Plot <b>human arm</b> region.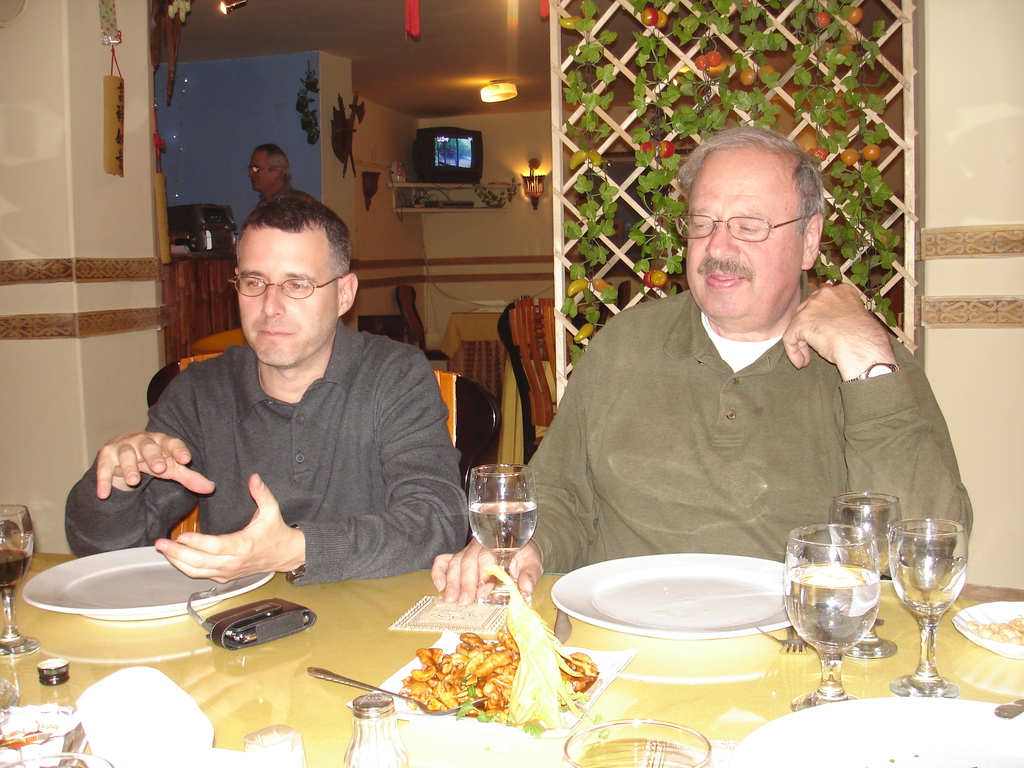
Plotted at <box>783,278,972,581</box>.
